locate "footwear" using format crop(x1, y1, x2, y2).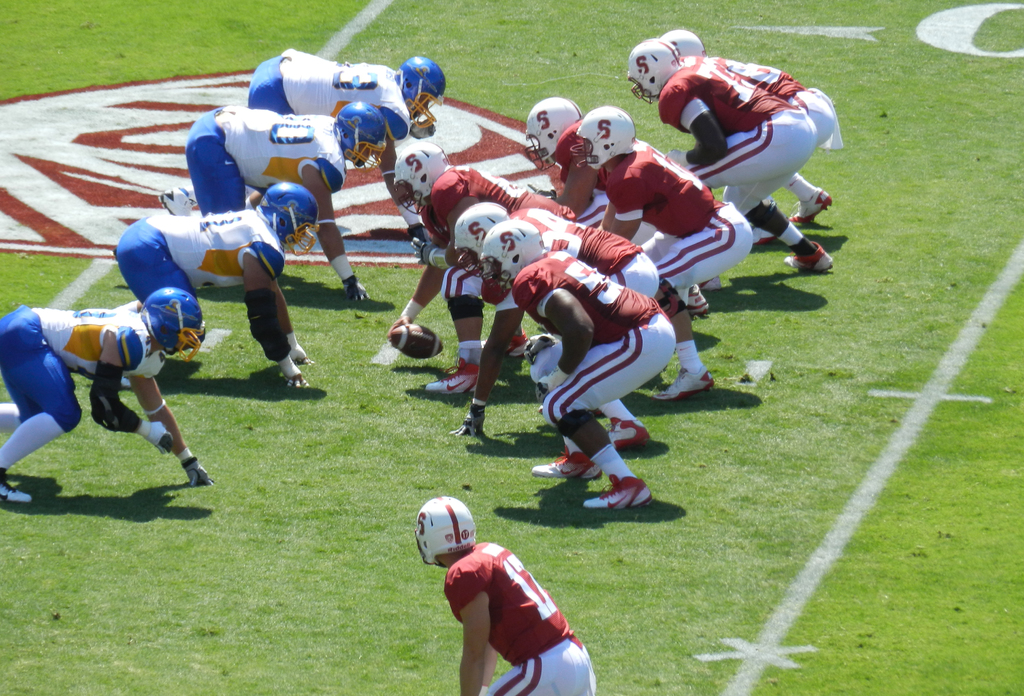
crop(419, 359, 477, 398).
